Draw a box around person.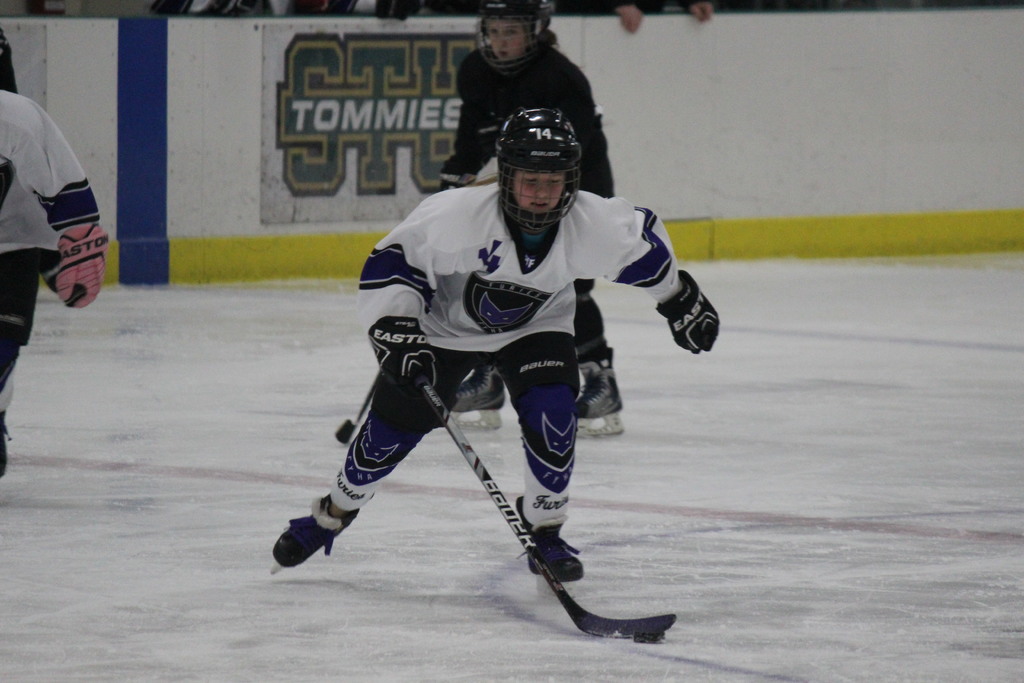
locate(443, 0, 644, 428).
